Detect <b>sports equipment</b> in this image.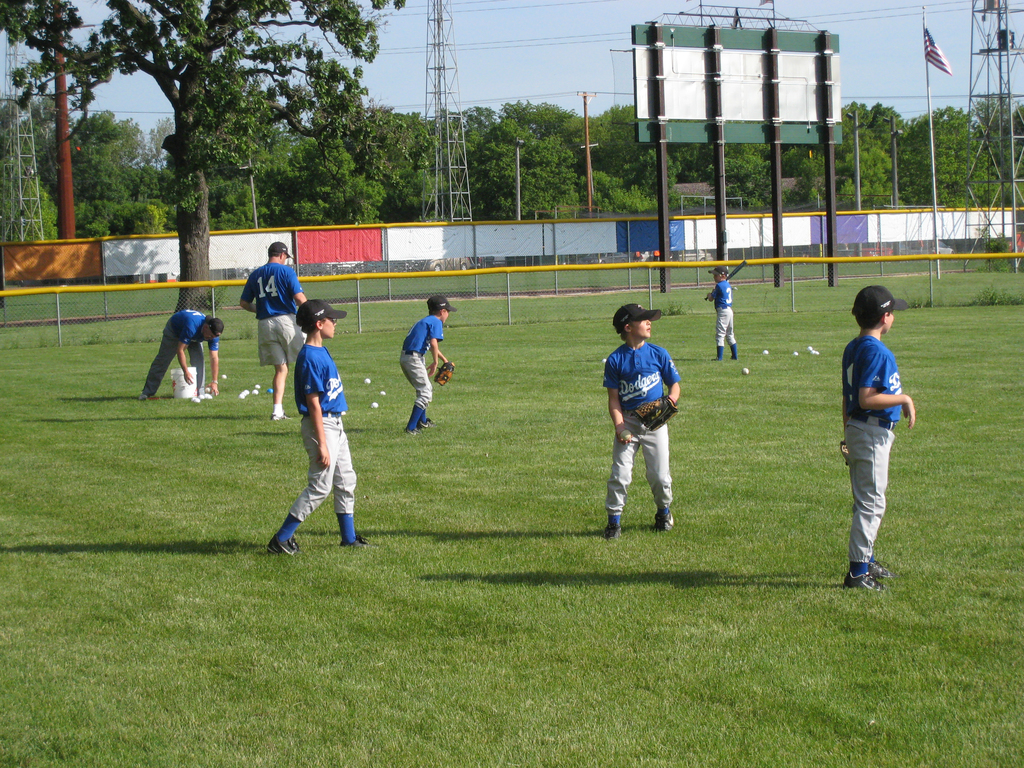
Detection: Rect(362, 376, 372, 387).
